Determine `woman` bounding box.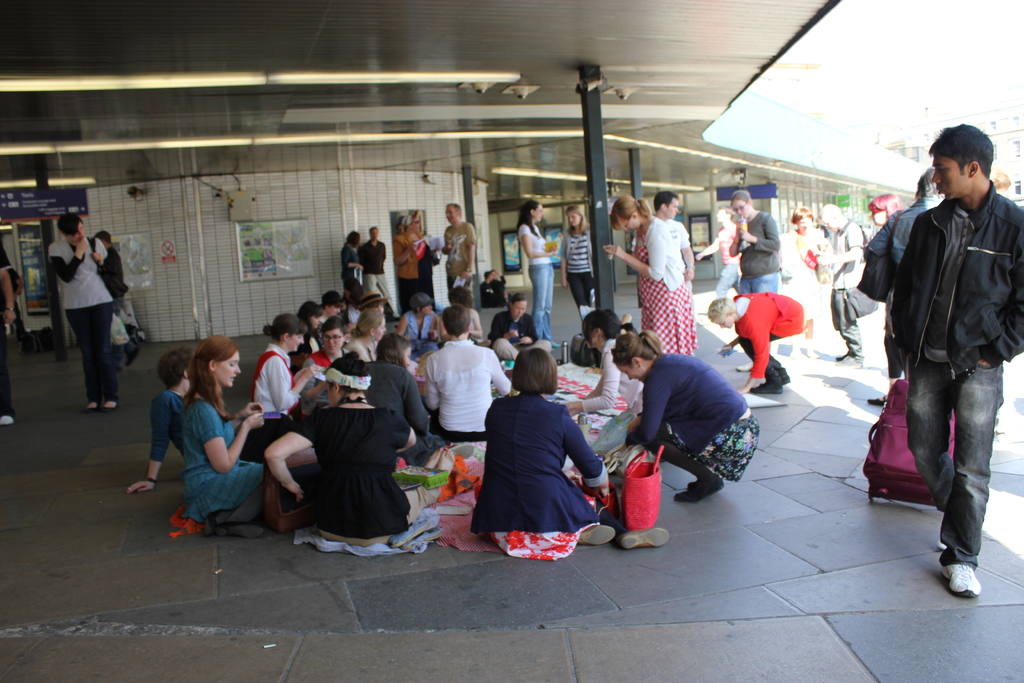
Determined: region(262, 352, 419, 557).
